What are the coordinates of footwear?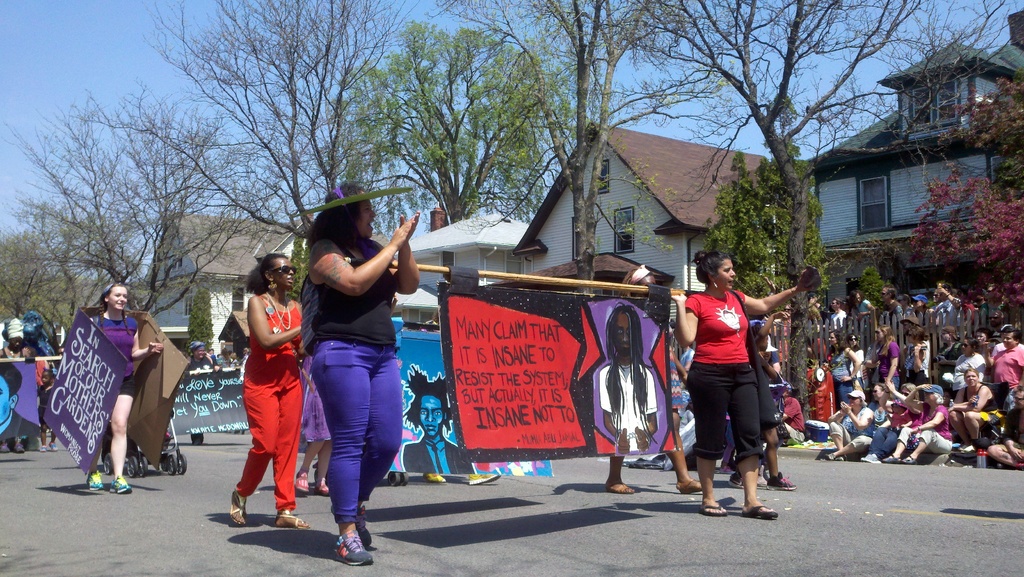
x1=0 y1=442 x2=8 y2=453.
